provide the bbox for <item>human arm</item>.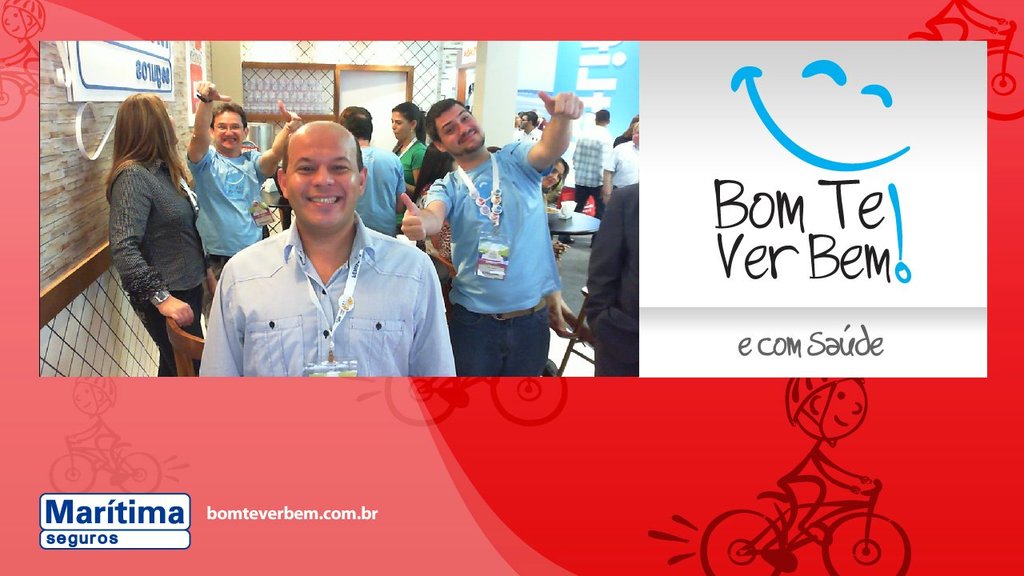
[left=394, top=174, right=446, bottom=242].
